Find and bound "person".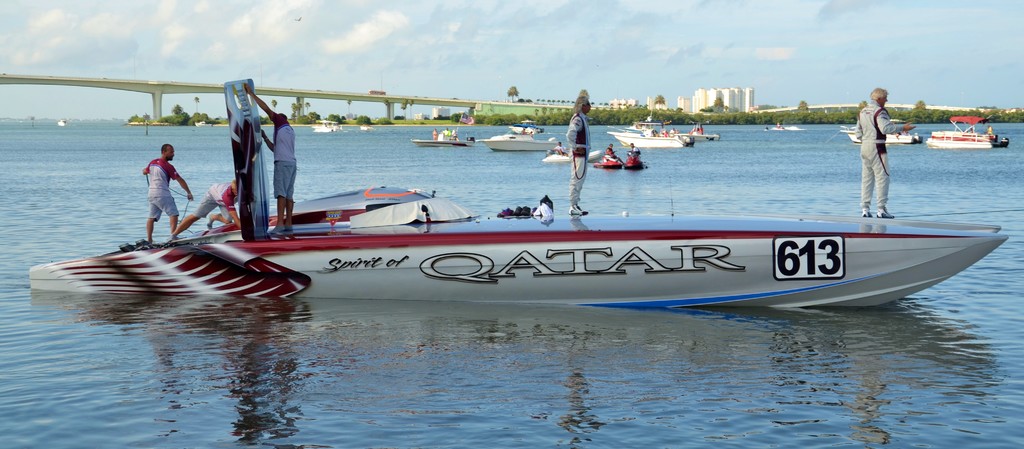
Bound: box(853, 86, 915, 218).
